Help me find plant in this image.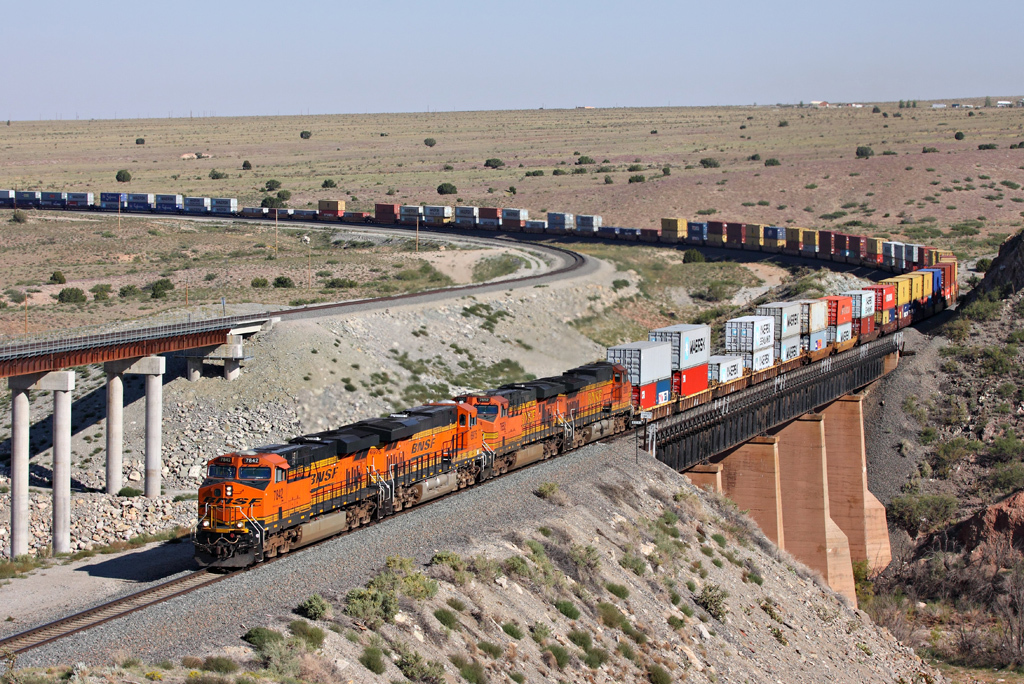
Found it: (x1=916, y1=424, x2=938, y2=448).
